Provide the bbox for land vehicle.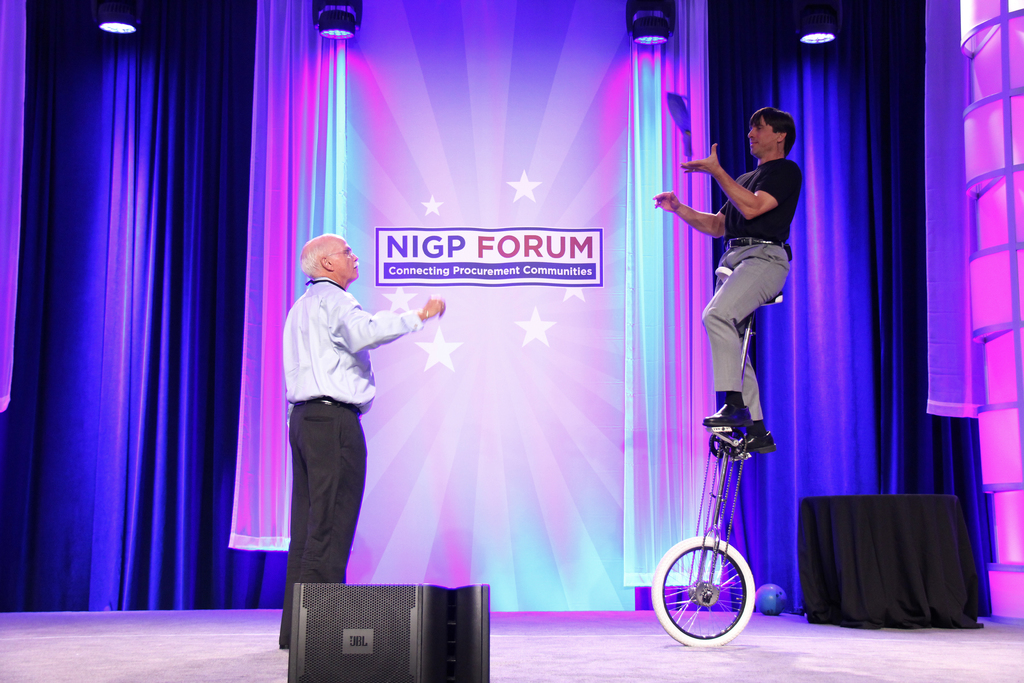
652 265 783 638.
